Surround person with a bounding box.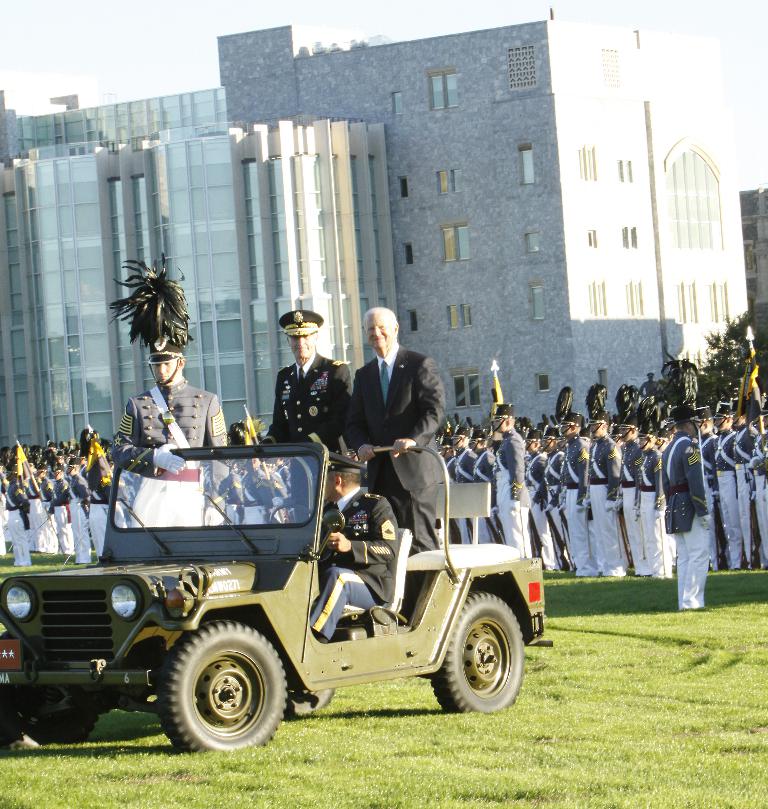
(345,303,446,561).
